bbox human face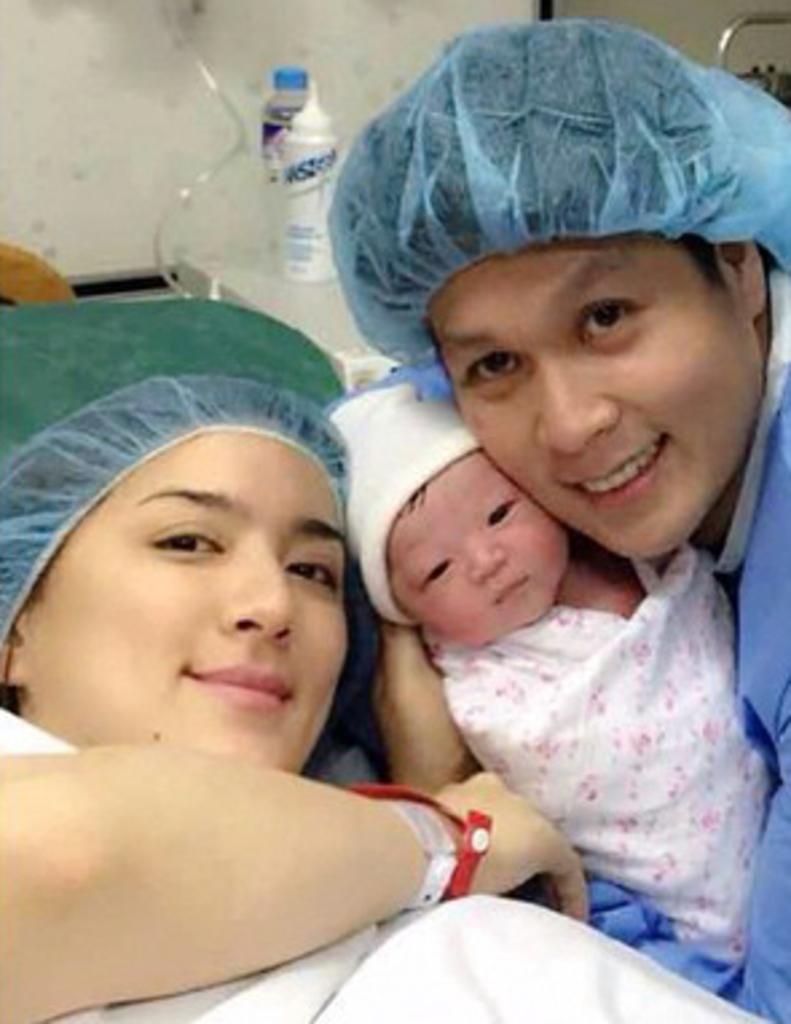
[389,456,571,643]
